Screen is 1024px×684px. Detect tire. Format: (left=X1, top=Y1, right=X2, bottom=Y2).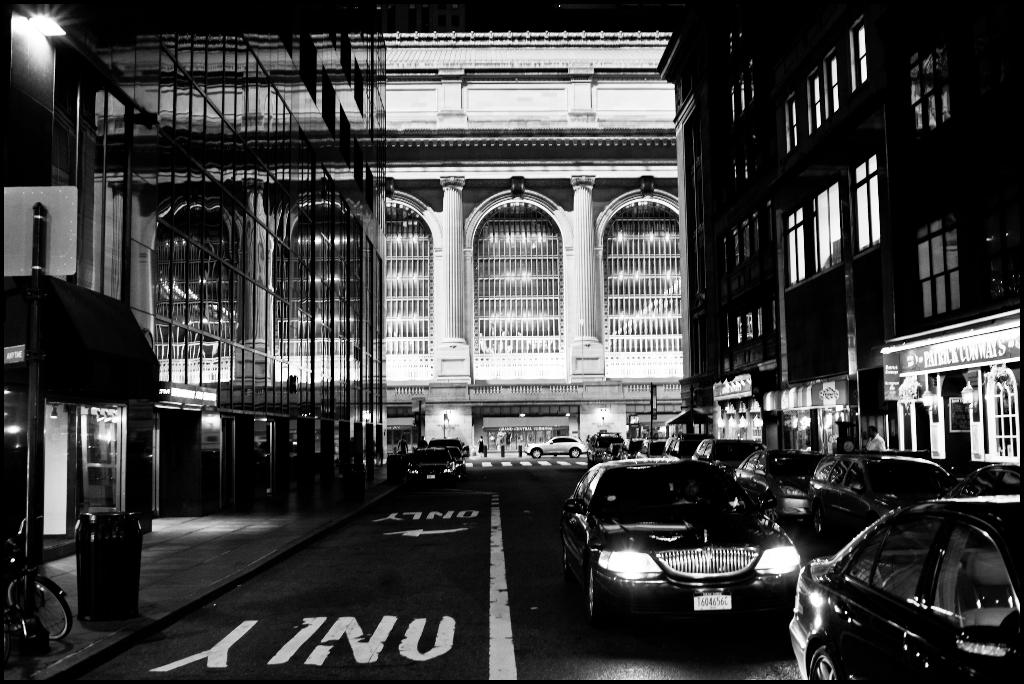
(left=582, top=560, right=606, bottom=626).
